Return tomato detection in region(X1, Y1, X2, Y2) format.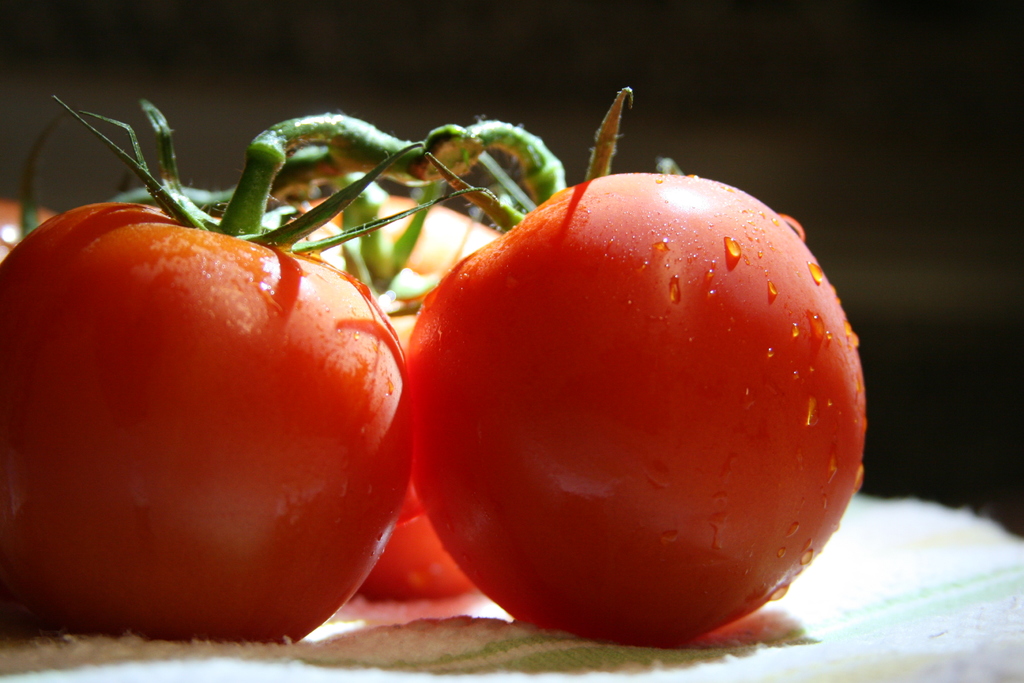
region(294, 191, 518, 604).
